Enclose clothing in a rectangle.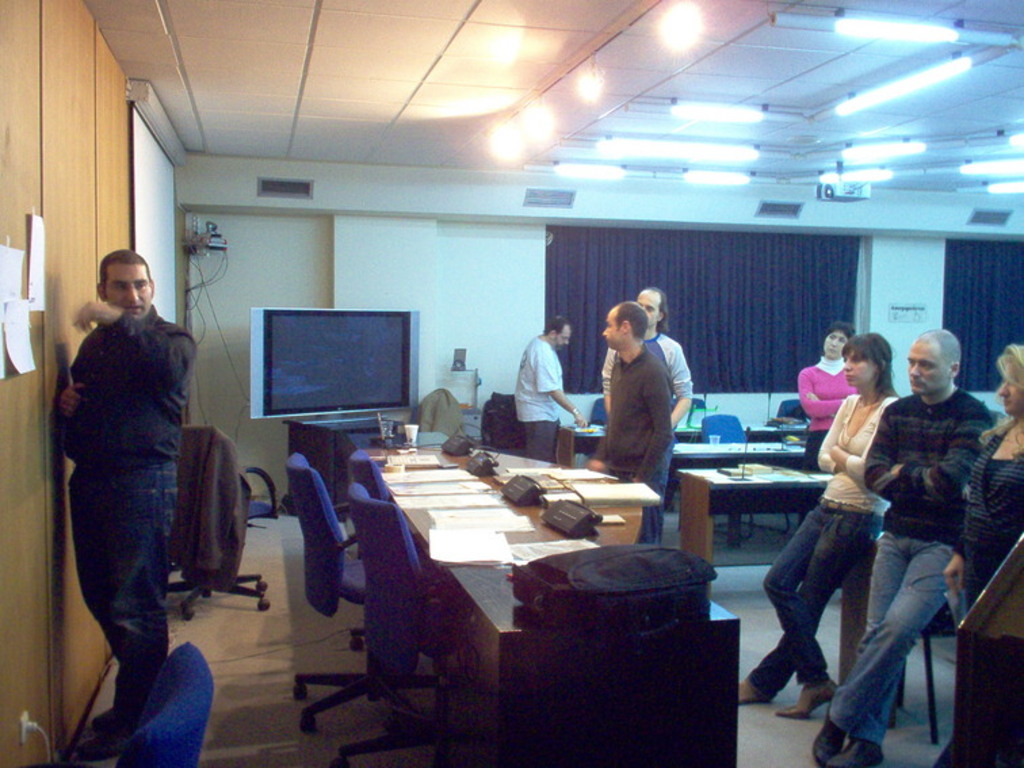
locate(592, 317, 696, 432).
